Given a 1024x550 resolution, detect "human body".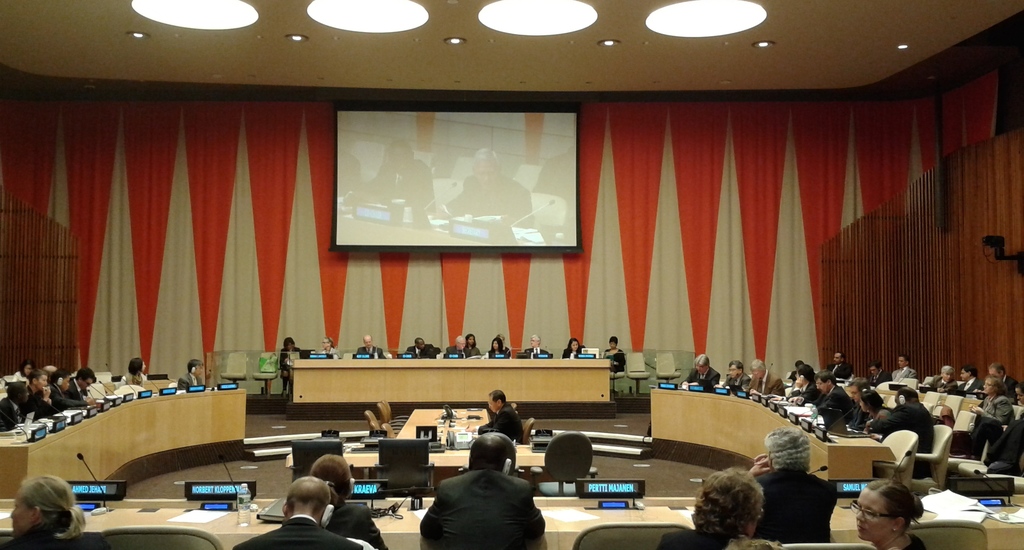
(left=320, top=336, right=341, bottom=361).
